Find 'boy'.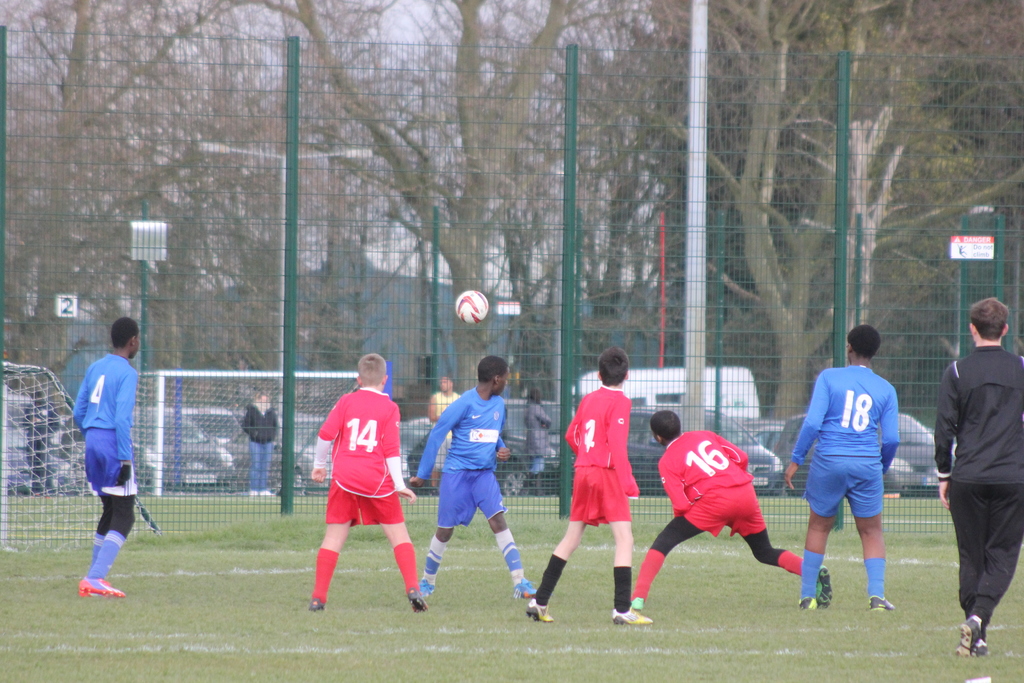
(left=525, top=343, right=650, bottom=632).
